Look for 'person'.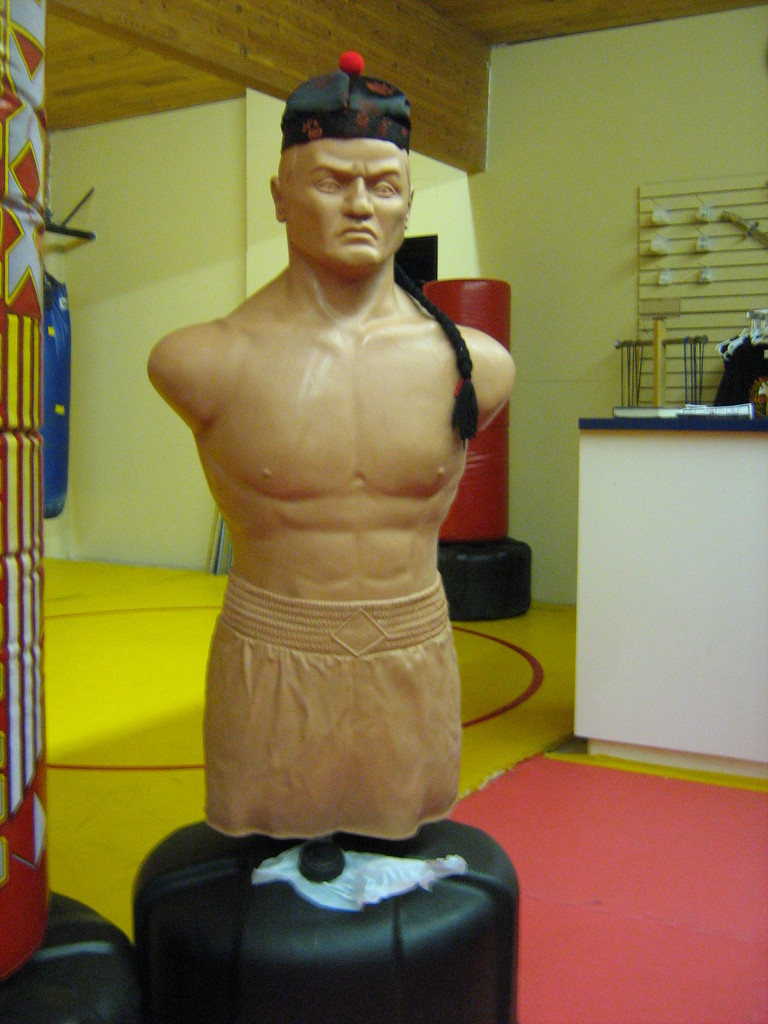
Found: (145, 52, 518, 839).
